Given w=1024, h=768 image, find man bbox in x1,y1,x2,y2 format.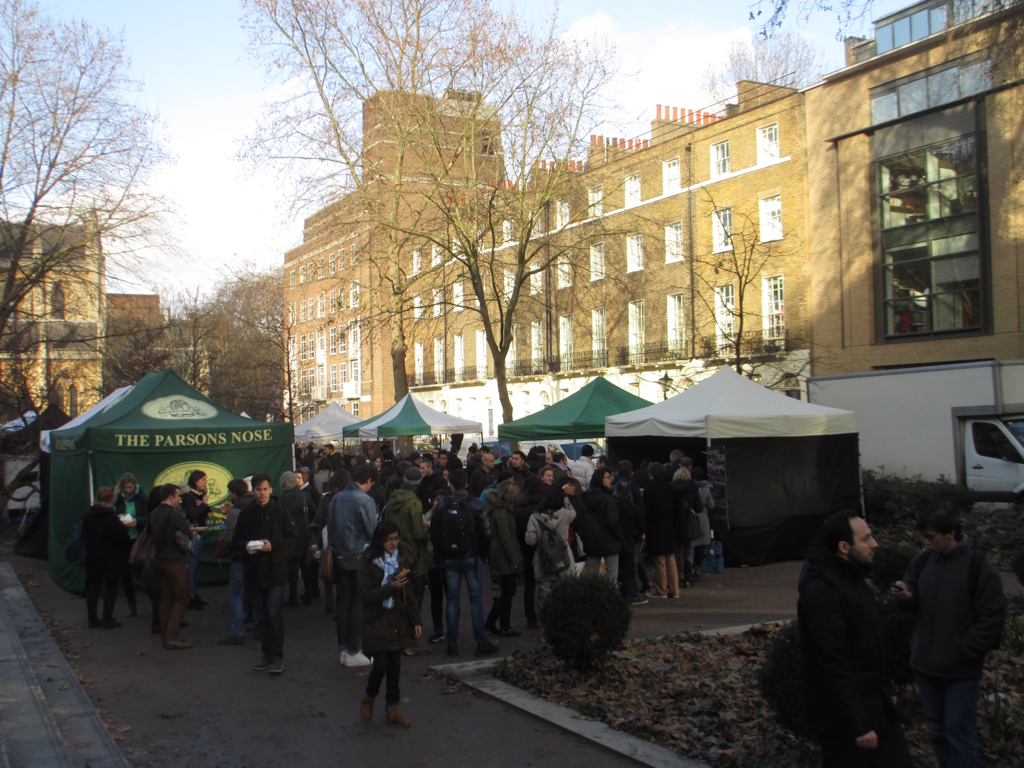
428,466,491,651.
